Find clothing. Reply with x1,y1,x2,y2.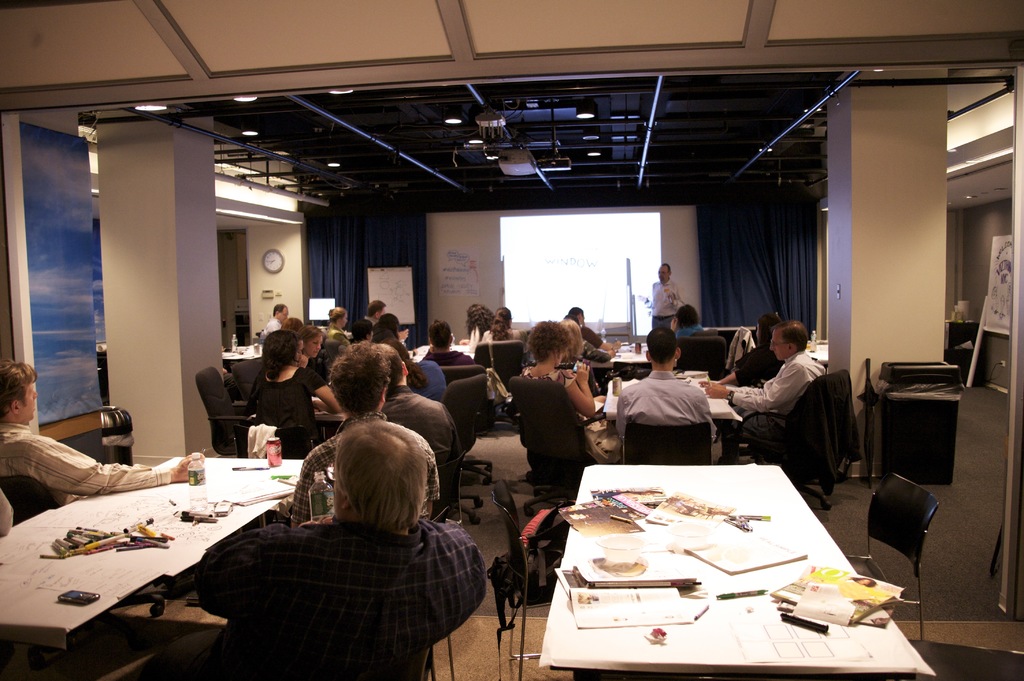
259,320,283,338.
